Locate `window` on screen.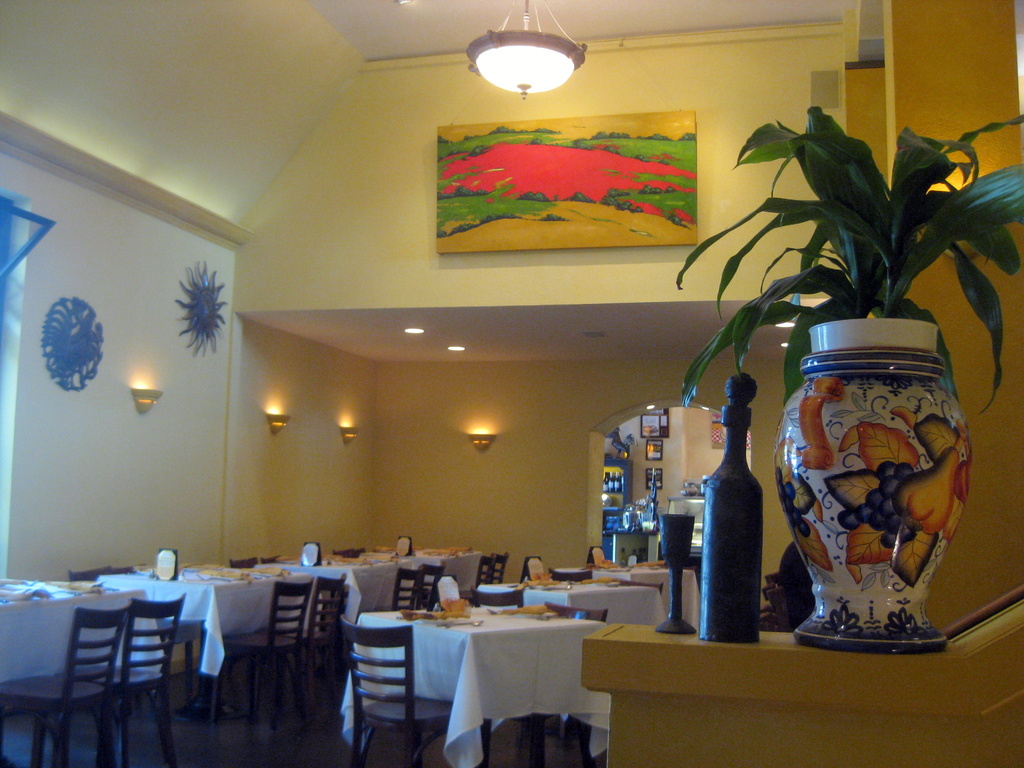
On screen at [x1=805, y1=68, x2=842, y2=113].
